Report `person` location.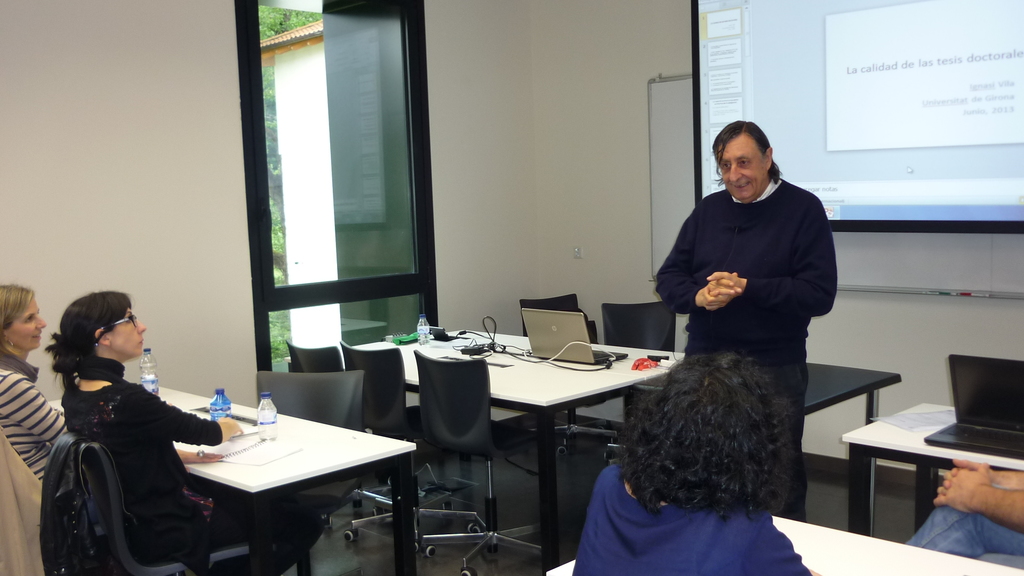
Report: 41,289,326,575.
